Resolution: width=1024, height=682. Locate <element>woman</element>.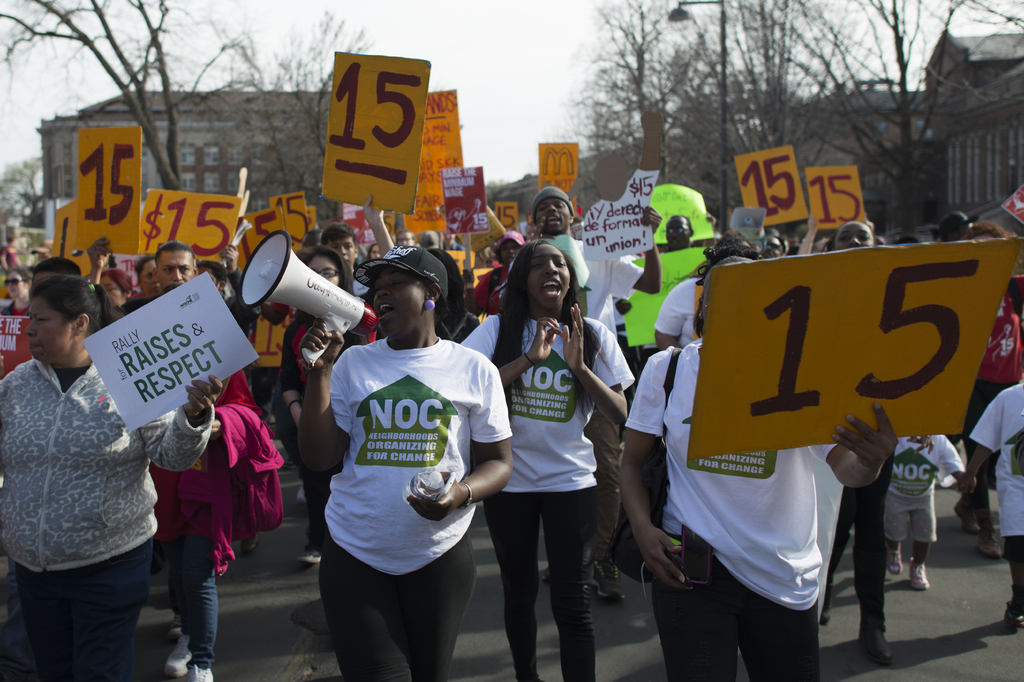
<region>618, 257, 897, 681</region>.
